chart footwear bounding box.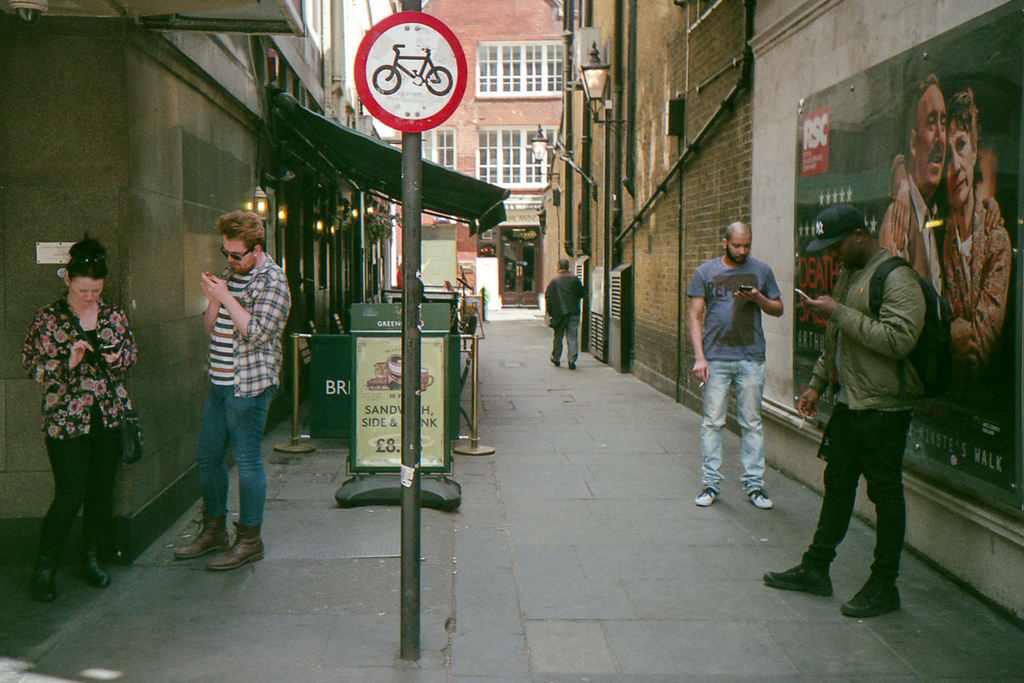
Charted: l=86, t=554, r=114, b=587.
